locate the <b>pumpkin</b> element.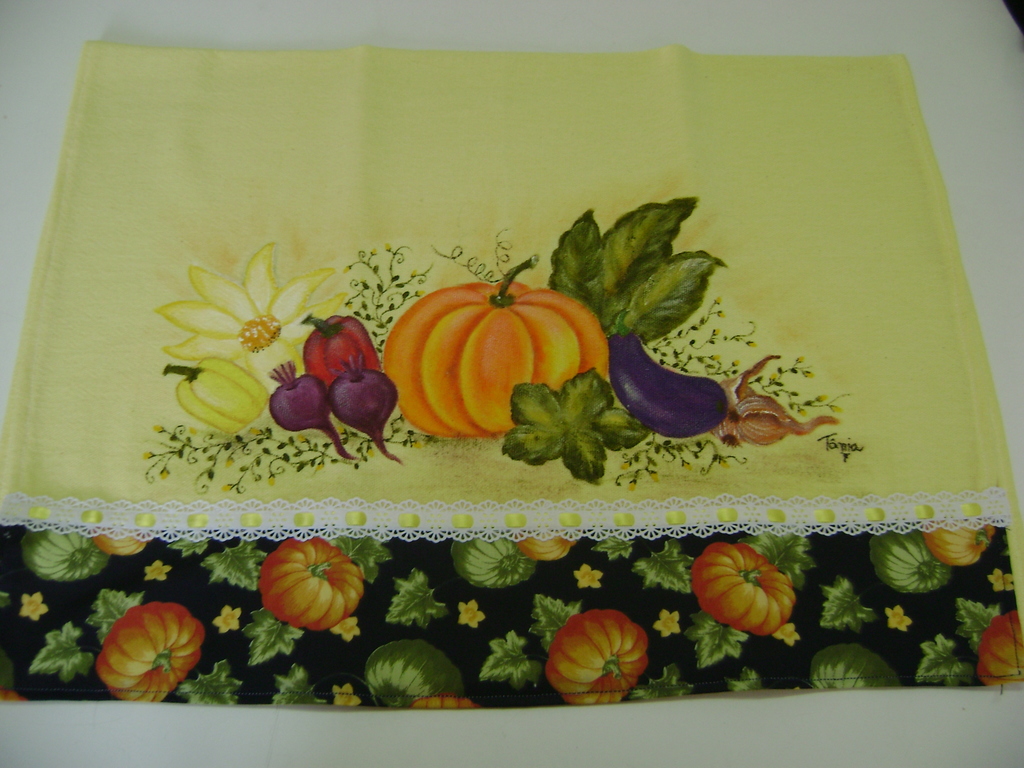
Element bbox: pyautogui.locateOnScreen(92, 600, 204, 704).
